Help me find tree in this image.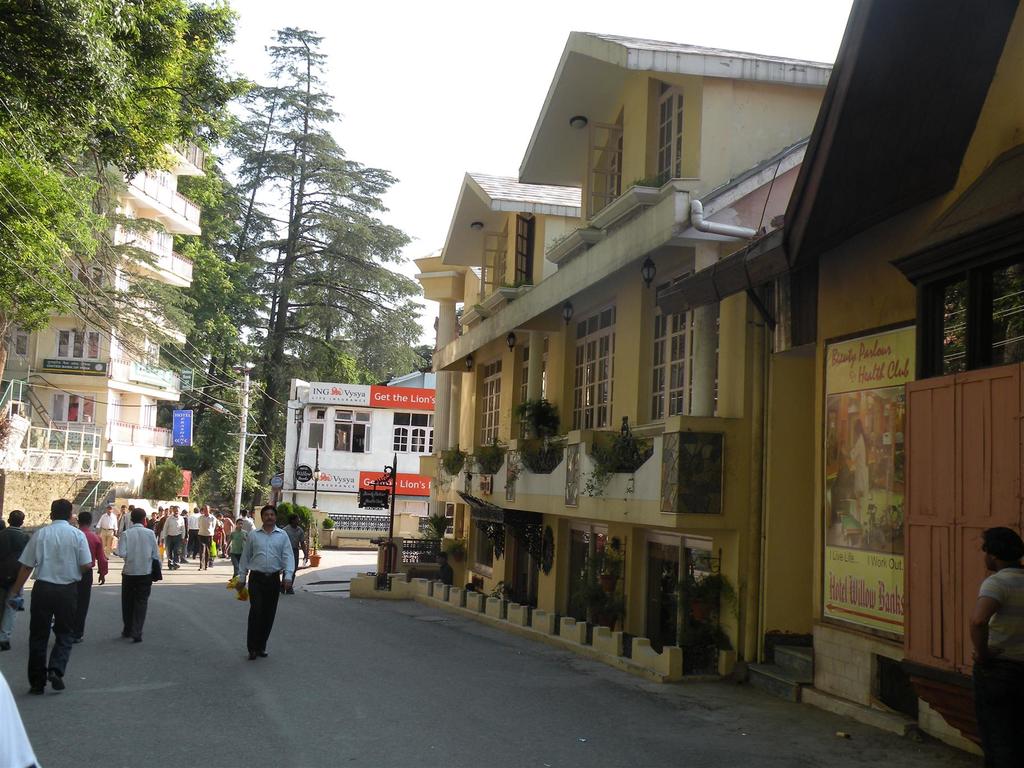
Found it: [351,299,428,382].
